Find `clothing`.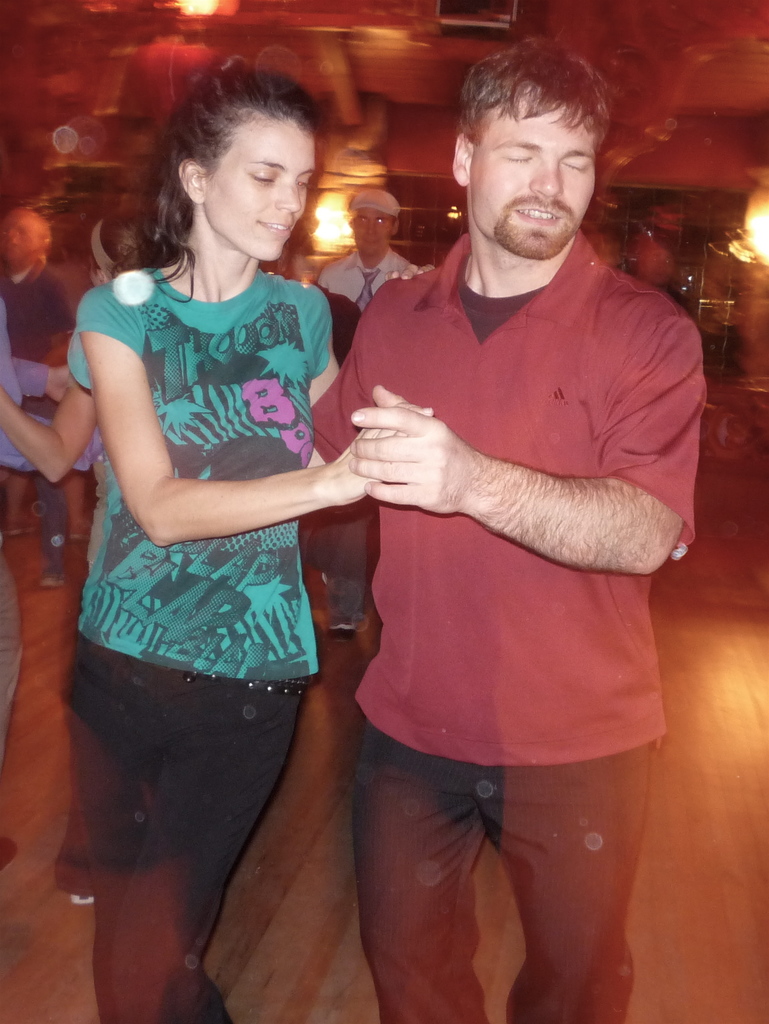
bbox=(0, 279, 110, 767).
